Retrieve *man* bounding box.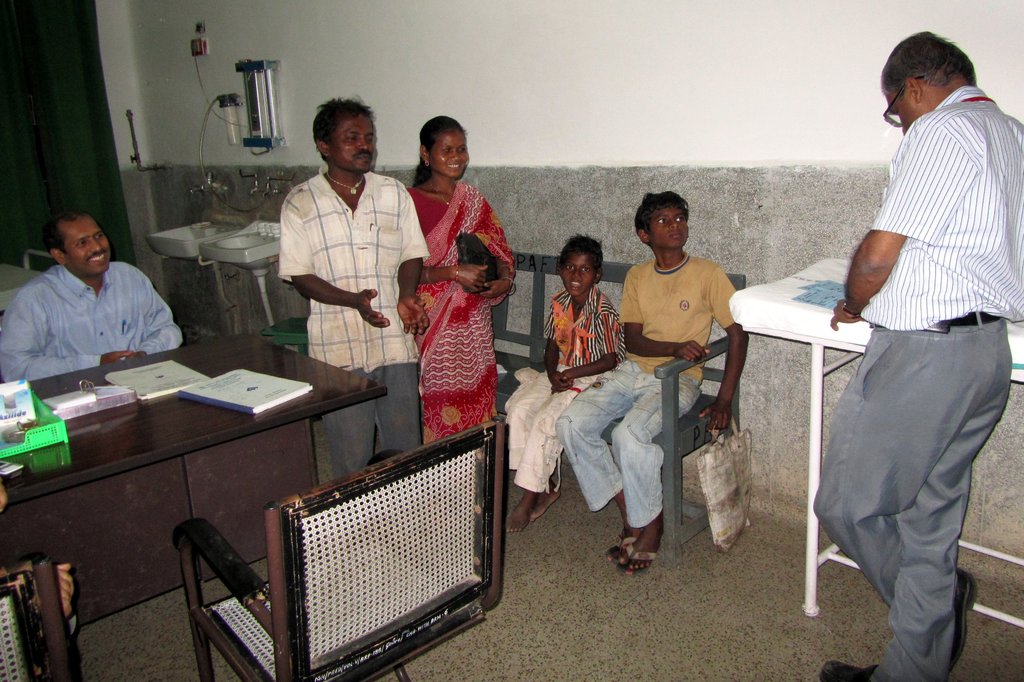
Bounding box: [x1=275, y1=94, x2=431, y2=487].
